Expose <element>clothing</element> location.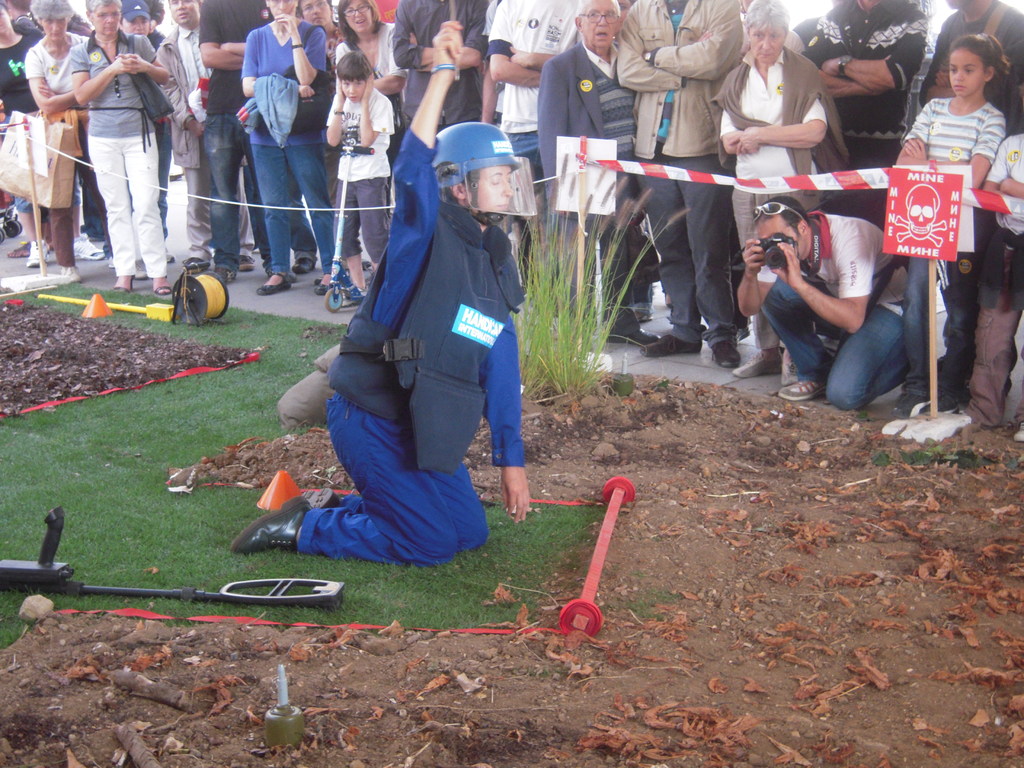
Exposed at locate(23, 31, 121, 270).
